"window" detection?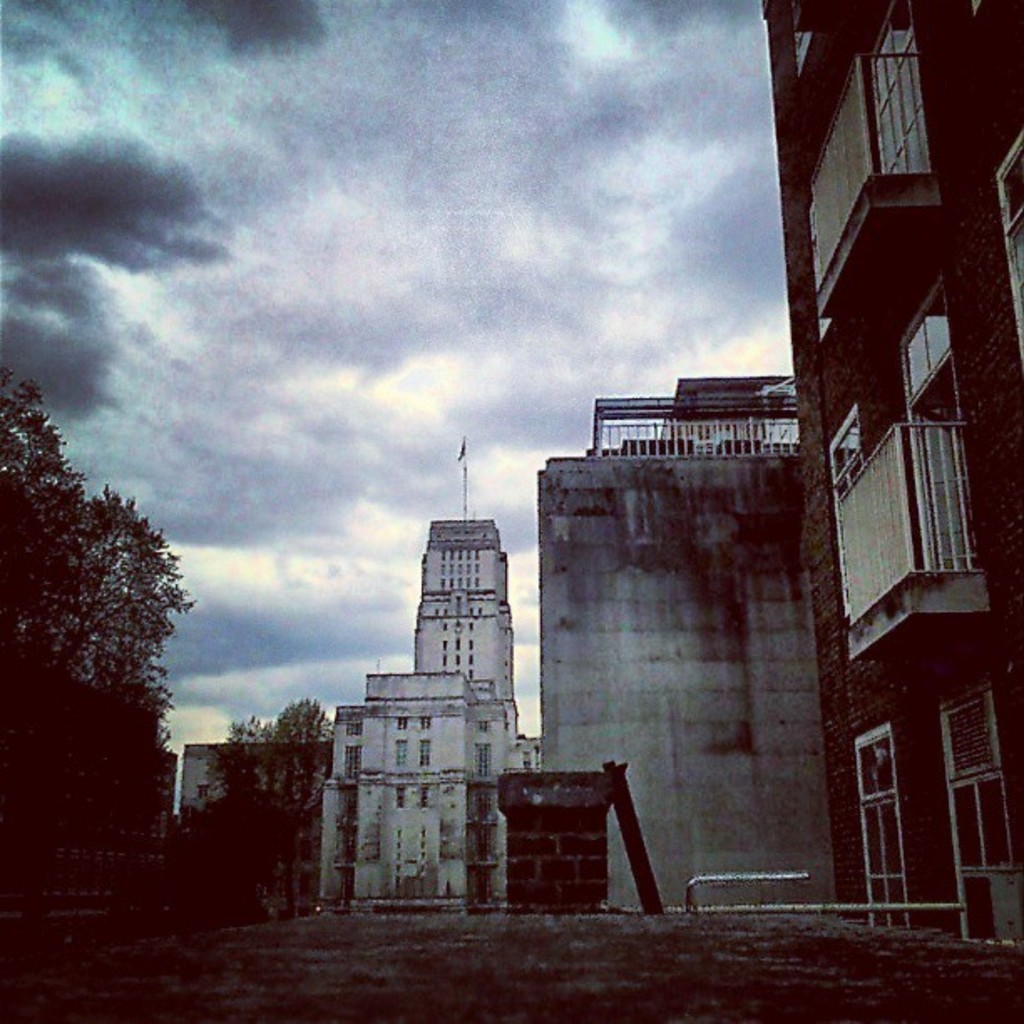
locate(345, 721, 370, 741)
